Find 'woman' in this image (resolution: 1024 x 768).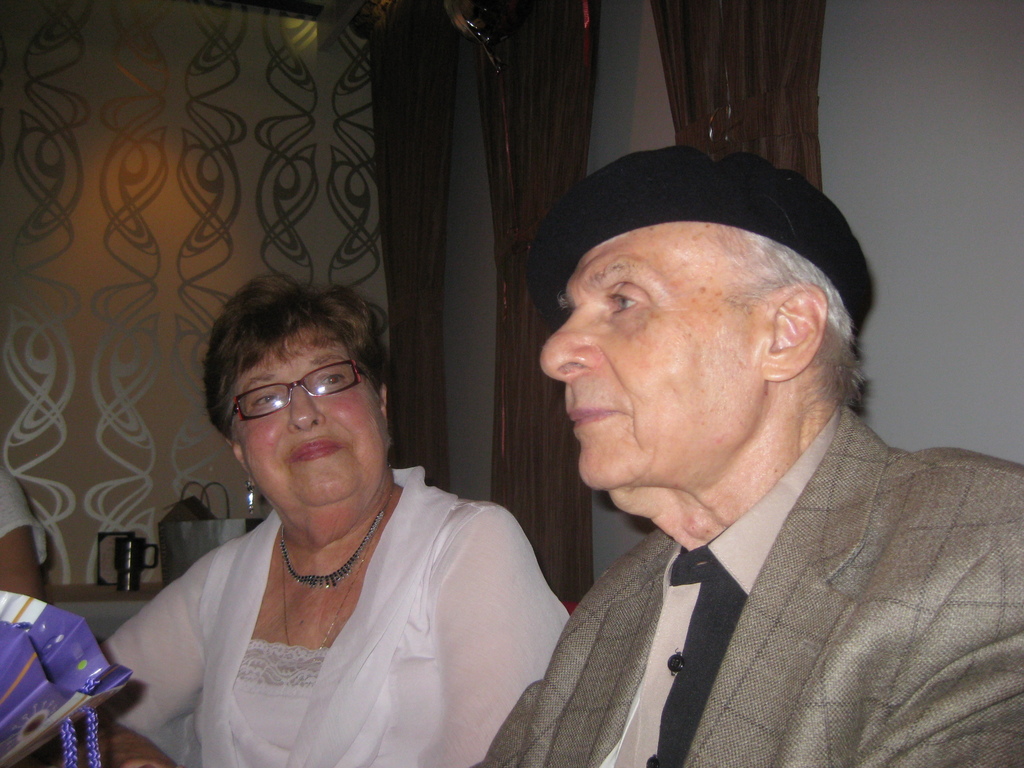
110:287:543:767.
